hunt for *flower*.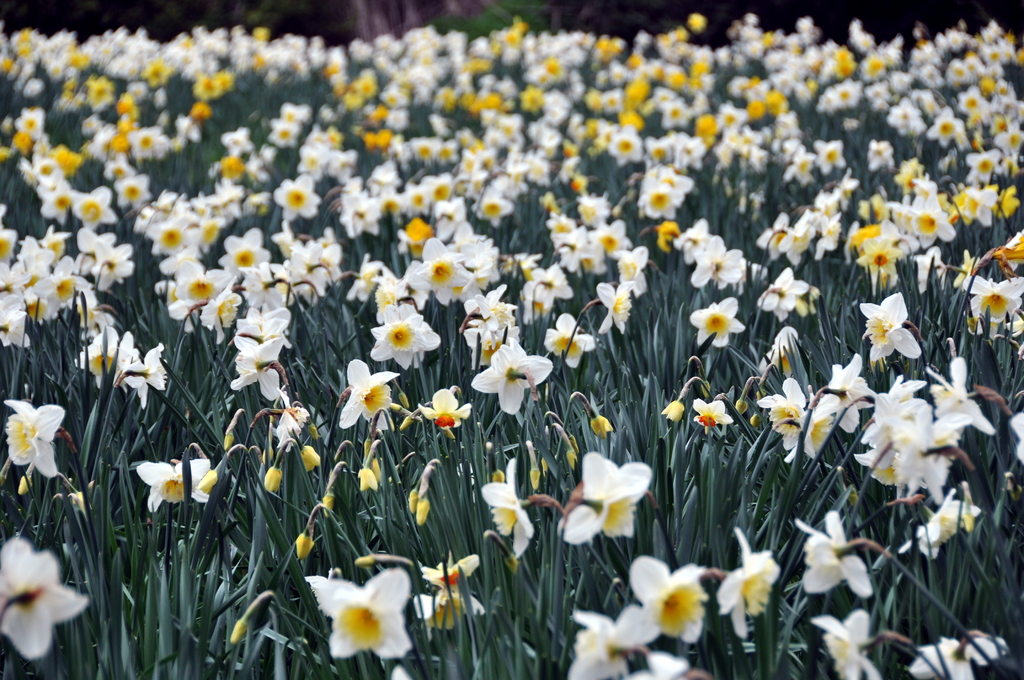
Hunted down at BBox(464, 332, 561, 413).
